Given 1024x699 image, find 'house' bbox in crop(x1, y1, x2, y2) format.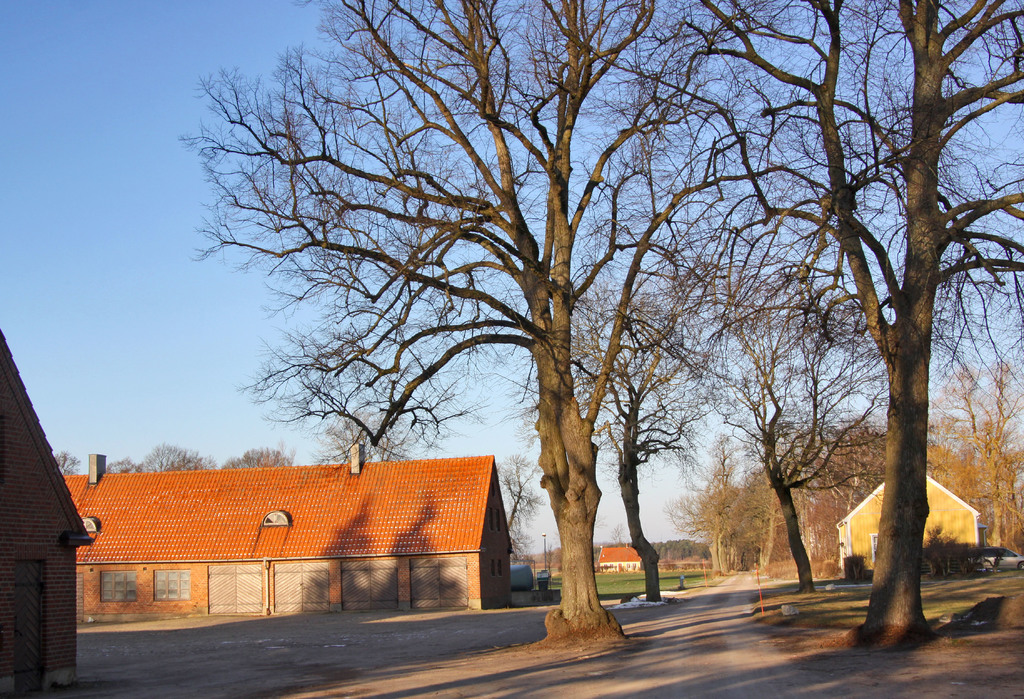
crop(834, 471, 981, 572).
